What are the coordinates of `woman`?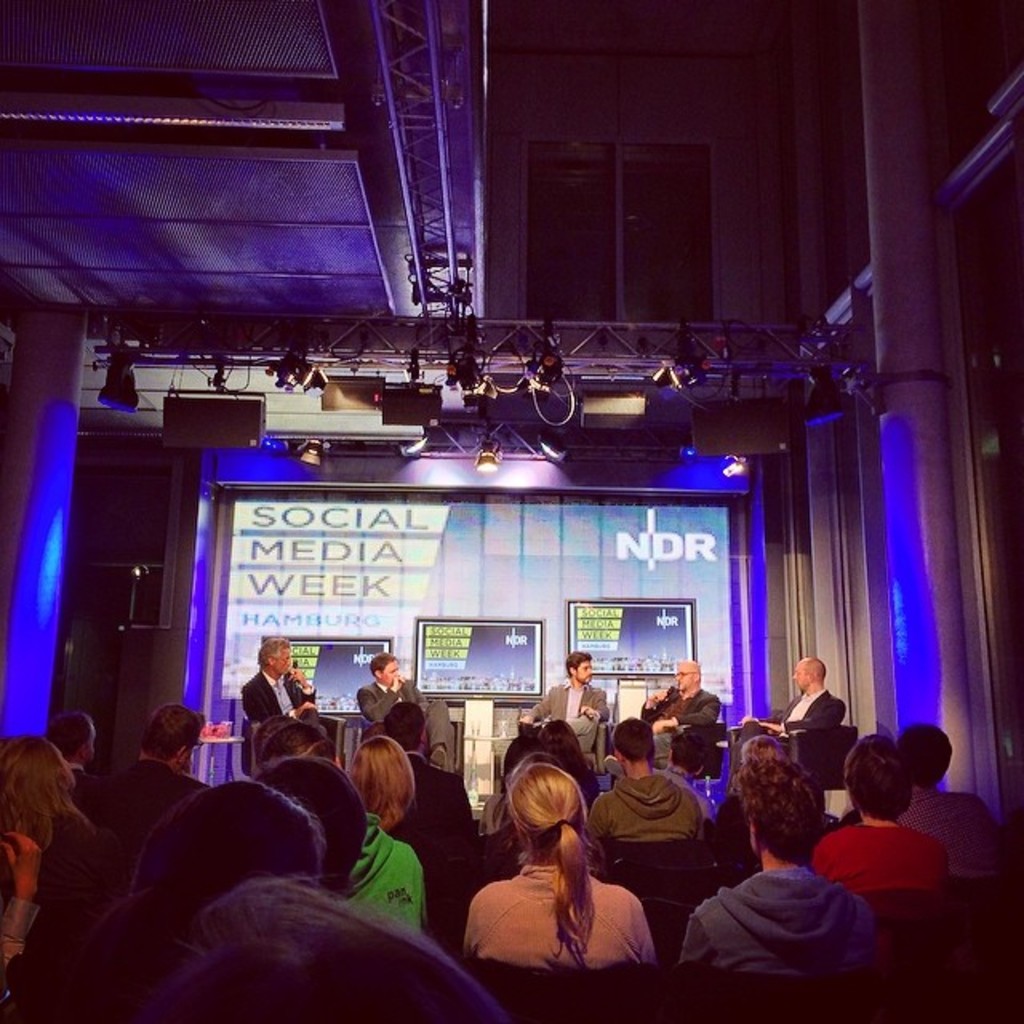
[718, 730, 790, 885].
